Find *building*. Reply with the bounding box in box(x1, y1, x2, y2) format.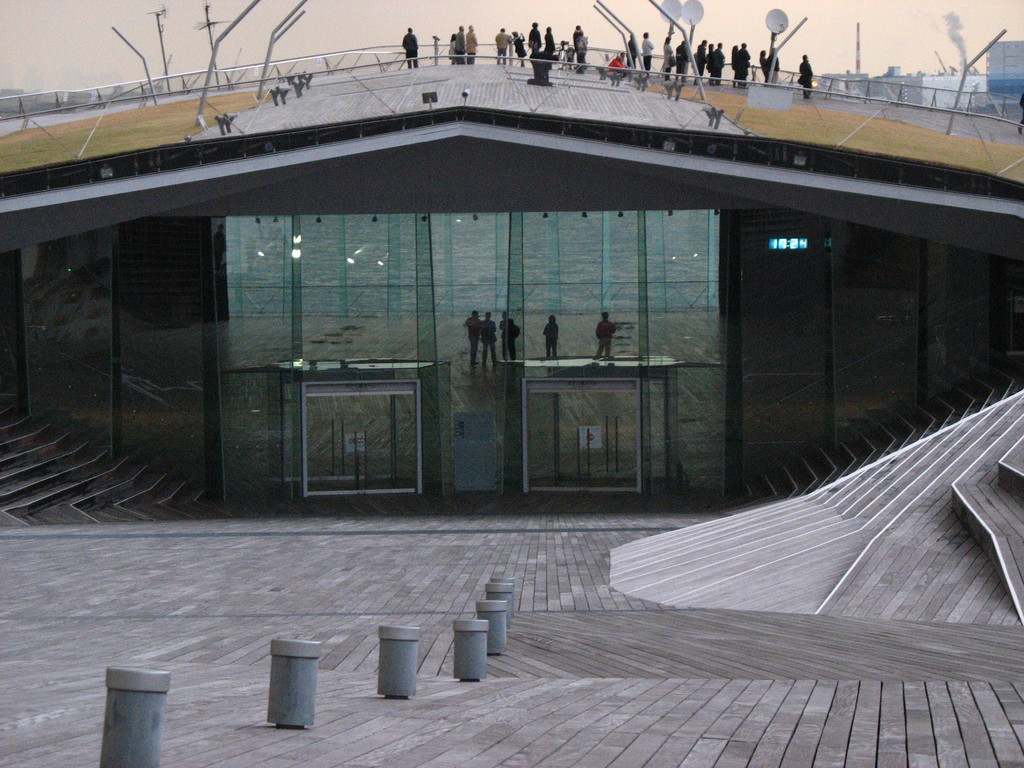
box(0, 40, 1023, 514).
